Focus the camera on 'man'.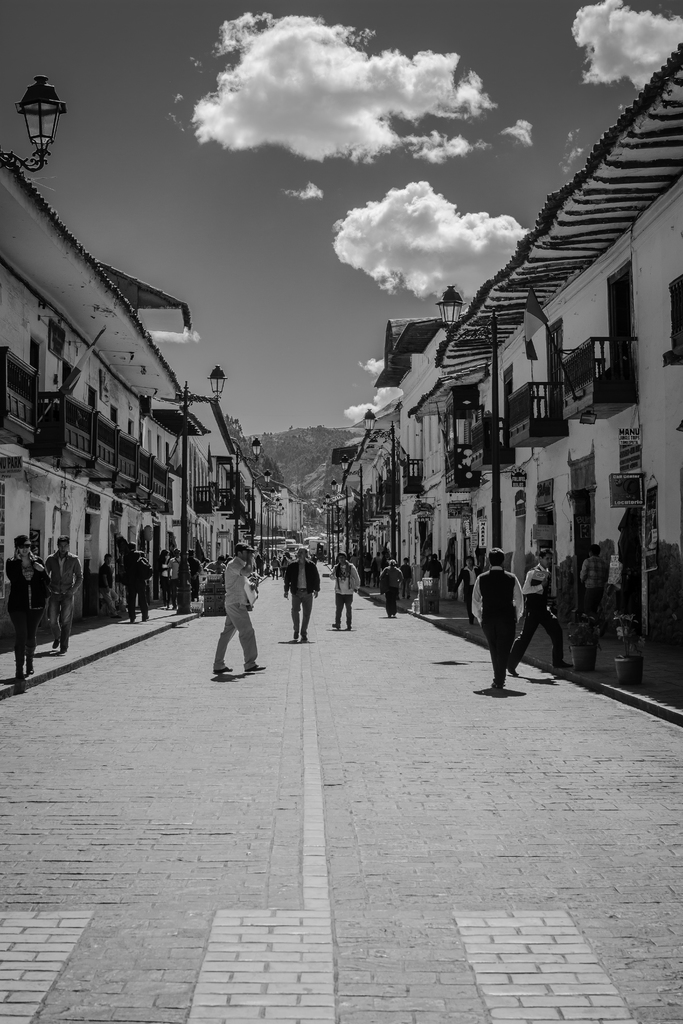
Focus region: 584/547/609/616.
